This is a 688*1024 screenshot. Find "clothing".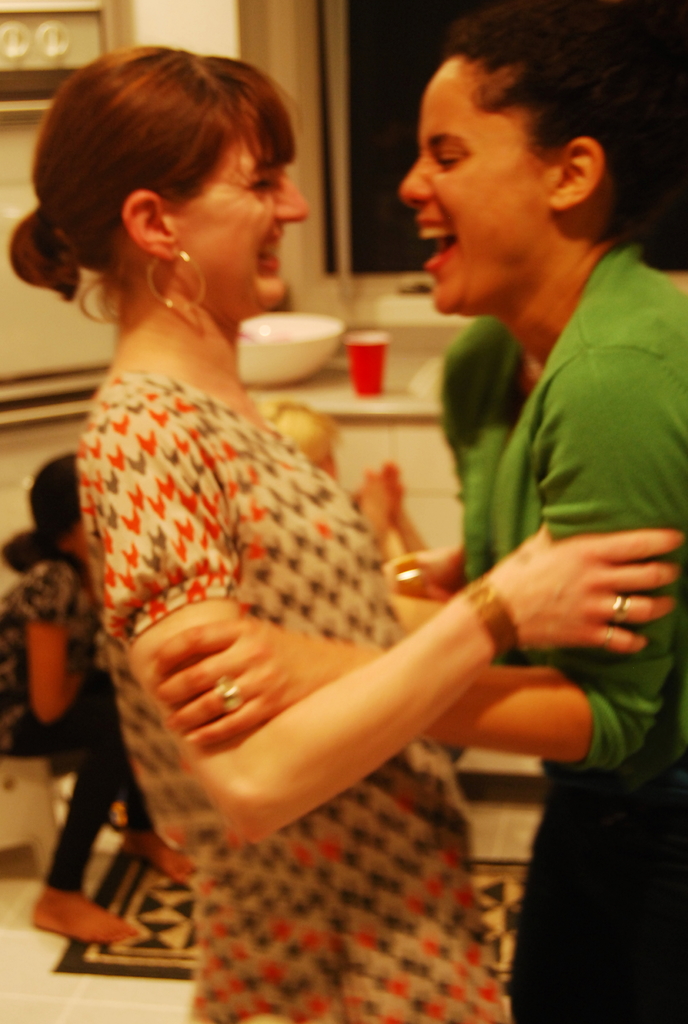
Bounding box: x1=70, y1=364, x2=515, y2=1023.
